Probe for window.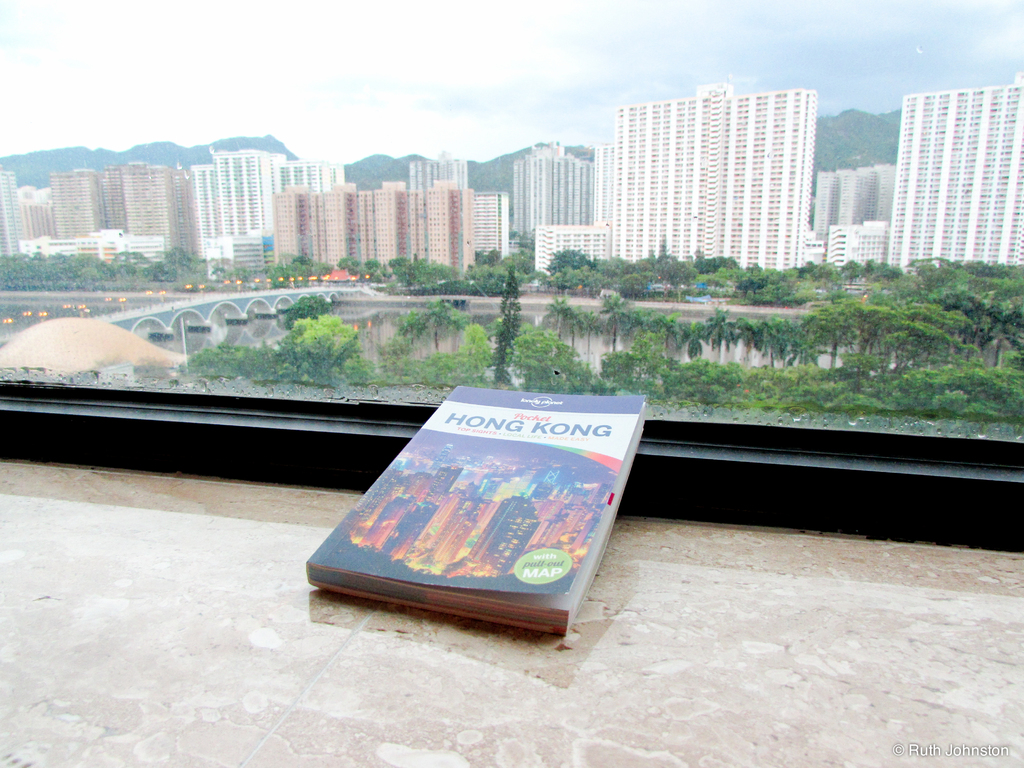
Probe result: [x1=0, y1=0, x2=1023, y2=541].
